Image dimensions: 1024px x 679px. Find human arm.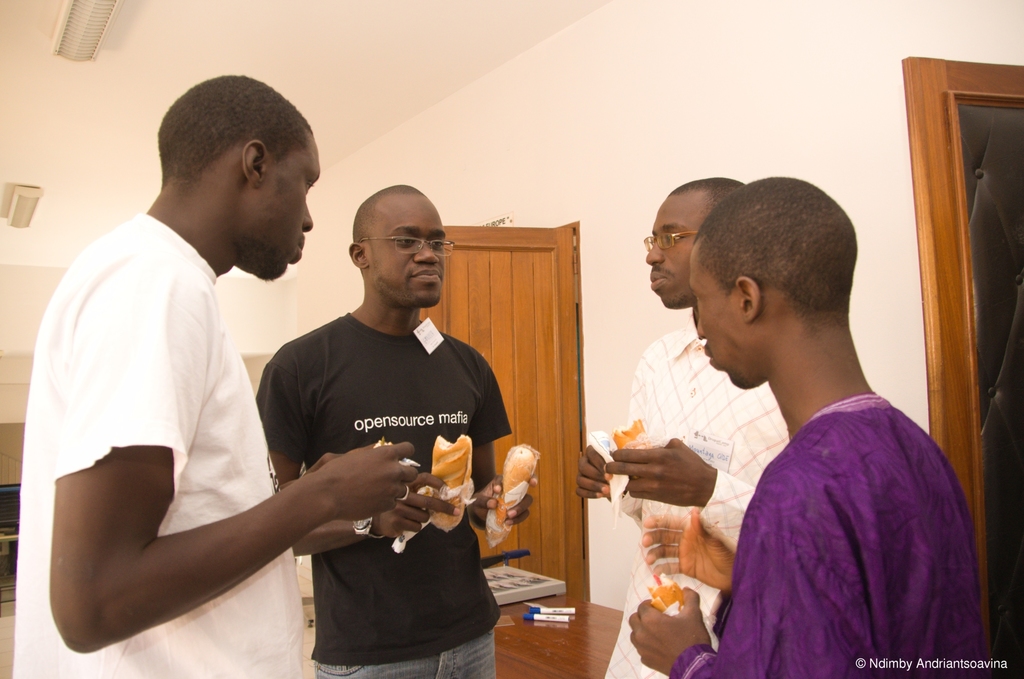
(left=641, top=509, right=739, bottom=597).
